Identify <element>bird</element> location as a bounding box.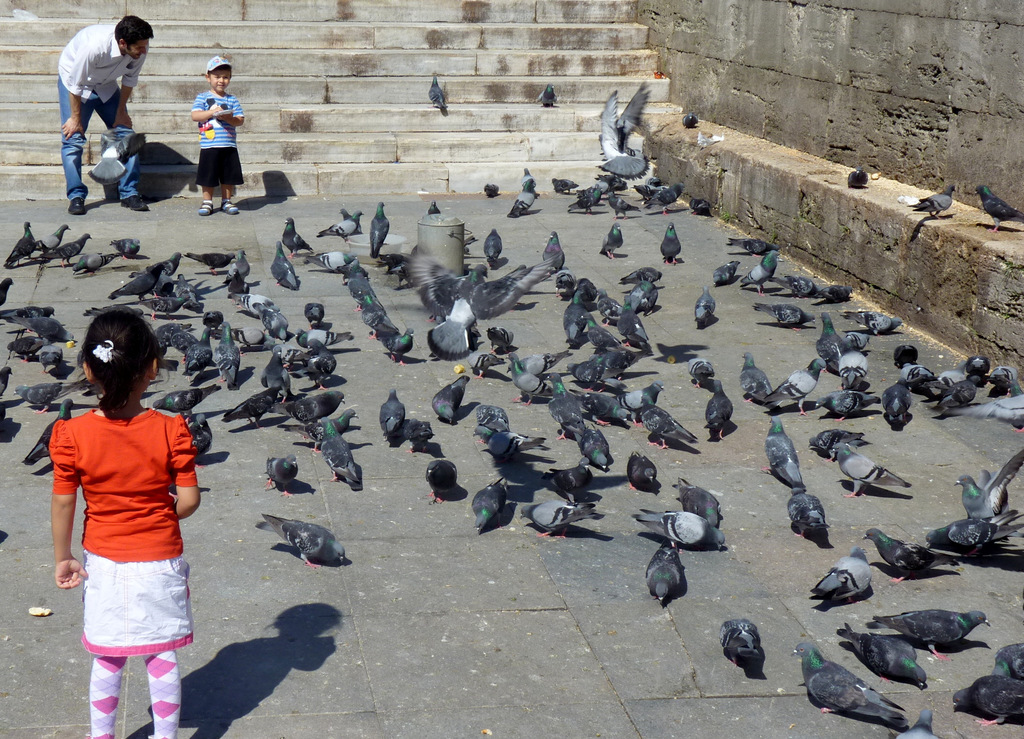
<box>378,386,406,445</box>.
